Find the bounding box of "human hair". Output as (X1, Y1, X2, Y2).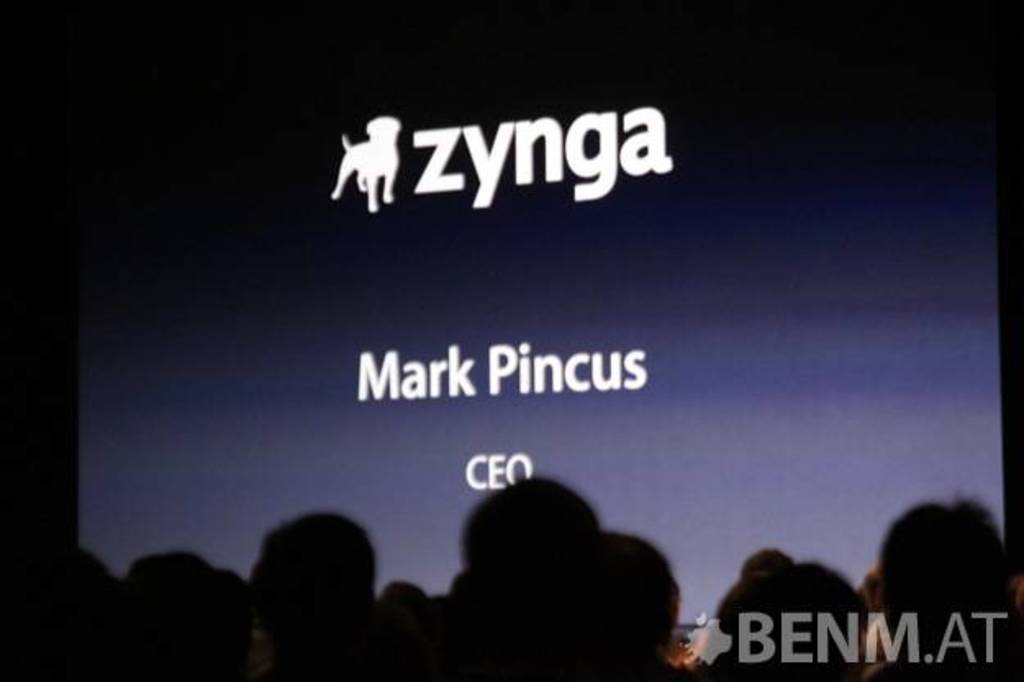
(239, 520, 385, 659).
